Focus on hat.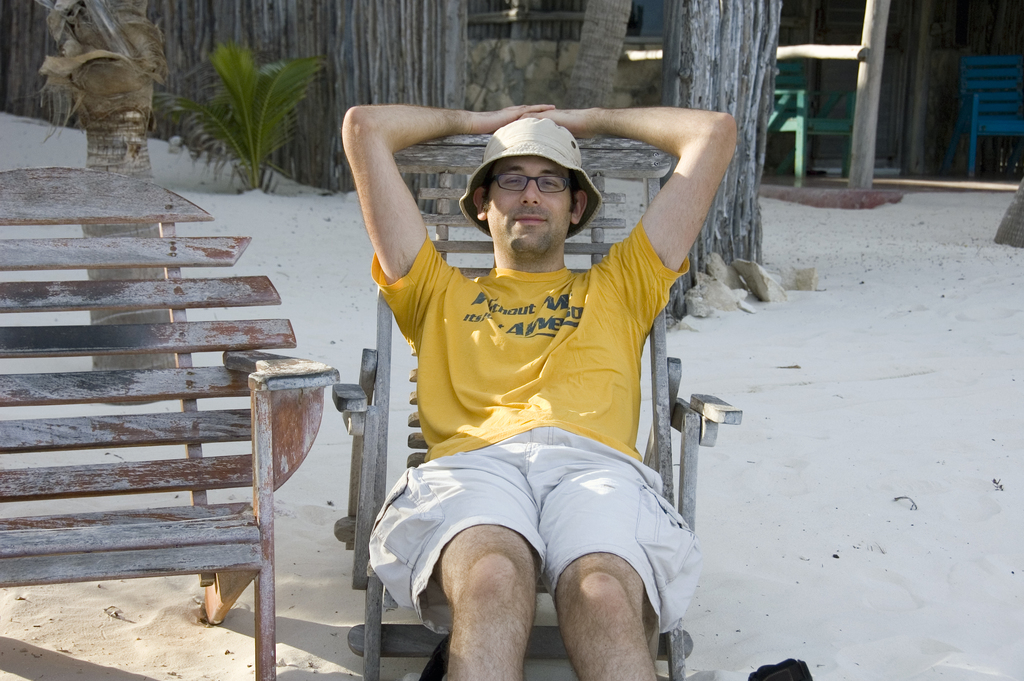
Focused at box(458, 114, 604, 242).
